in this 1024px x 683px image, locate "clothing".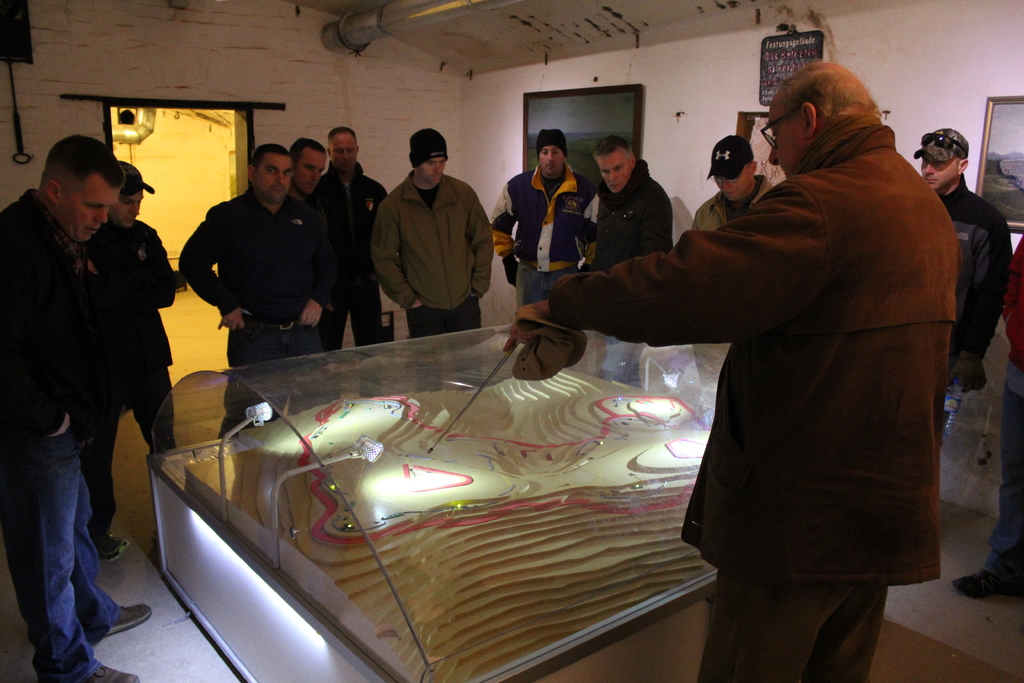
Bounding box: box(311, 173, 392, 393).
